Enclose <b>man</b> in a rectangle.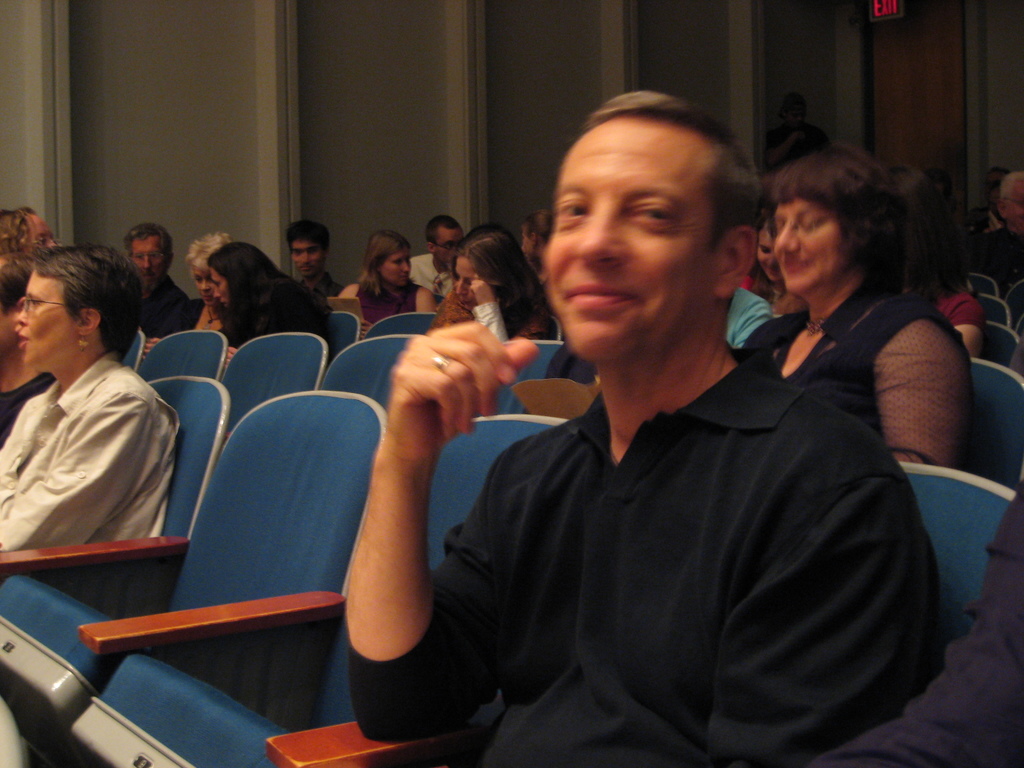
[left=12, top=203, right=70, bottom=257].
